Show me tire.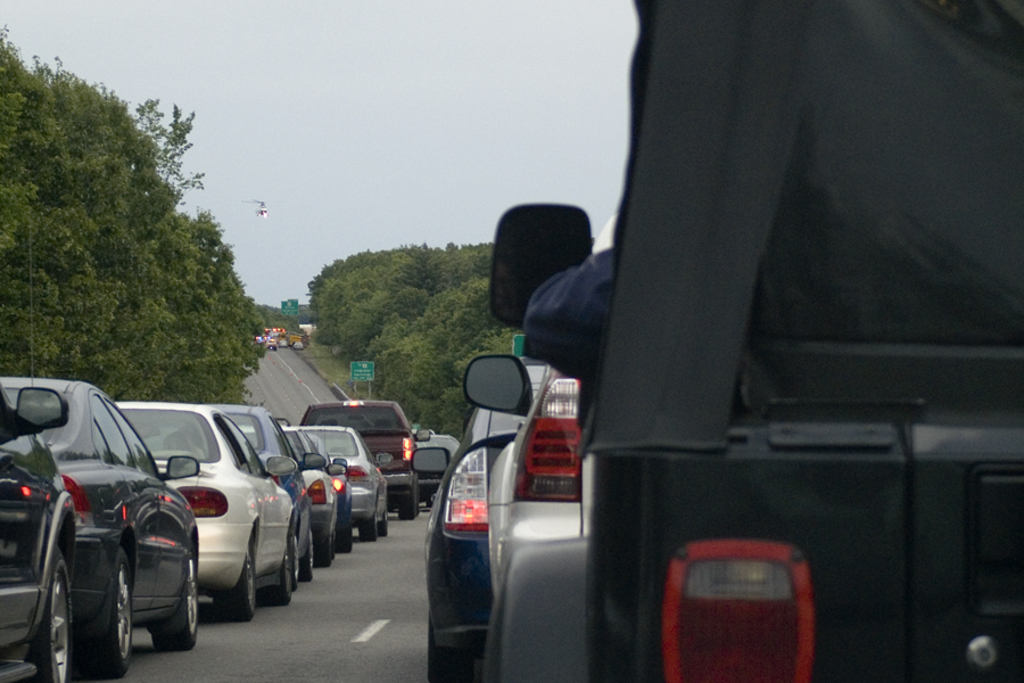
tire is here: <bbox>323, 524, 329, 569</bbox>.
